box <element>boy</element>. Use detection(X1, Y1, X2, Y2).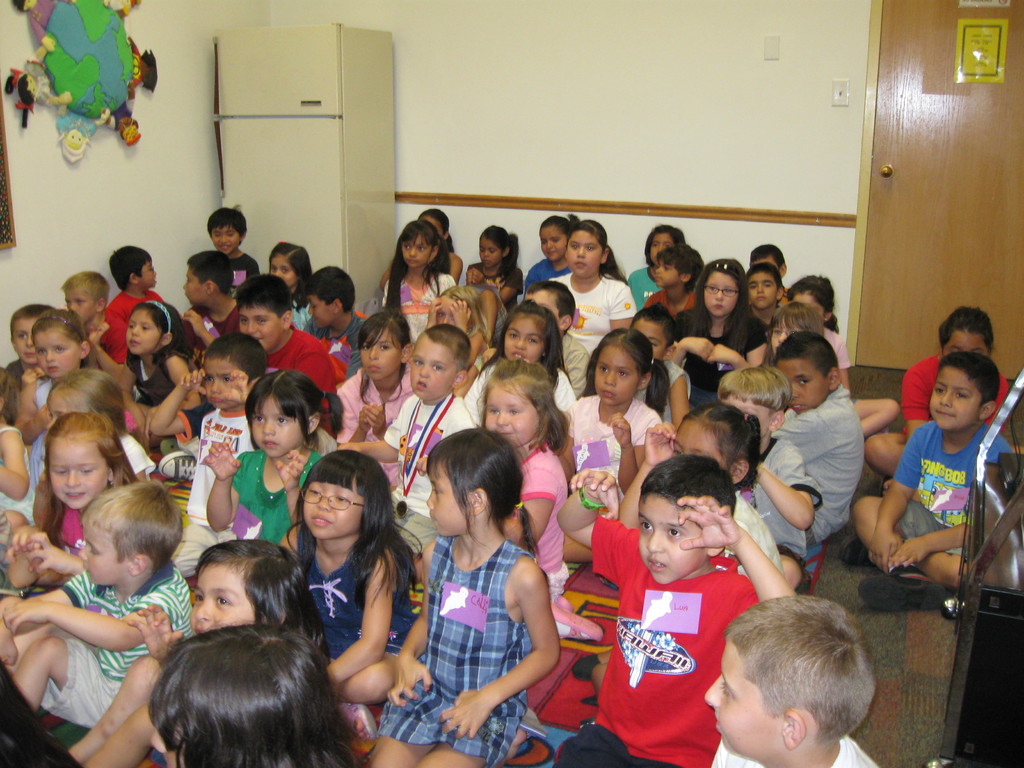
detection(65, 273, 124, 375).
